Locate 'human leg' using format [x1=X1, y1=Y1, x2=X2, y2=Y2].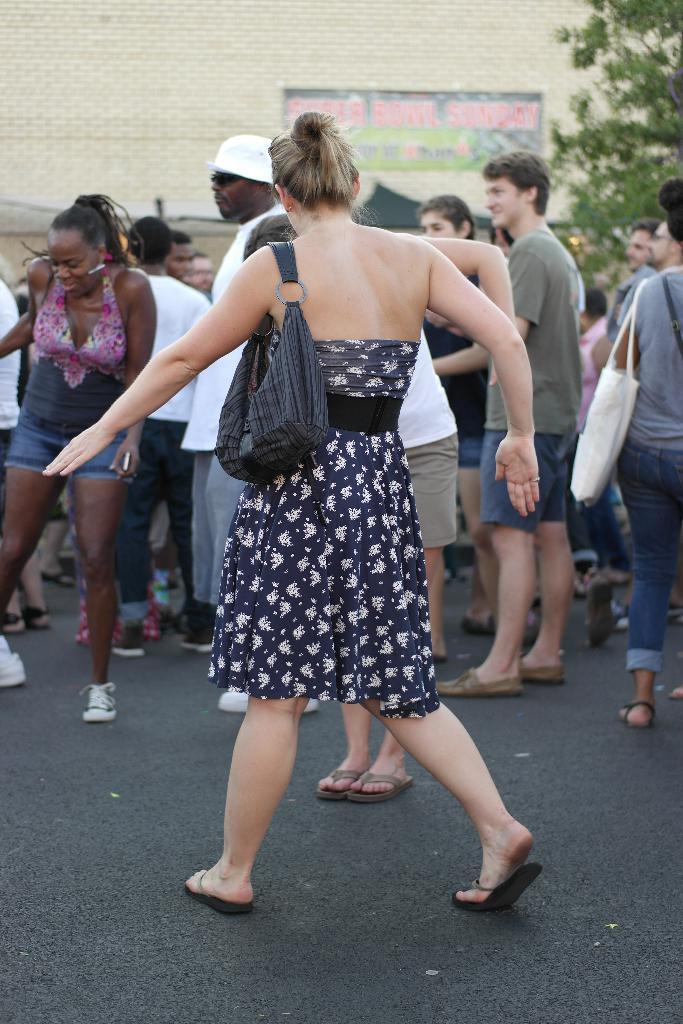
[x1=114, y1=419, x2=170, y2=657].
